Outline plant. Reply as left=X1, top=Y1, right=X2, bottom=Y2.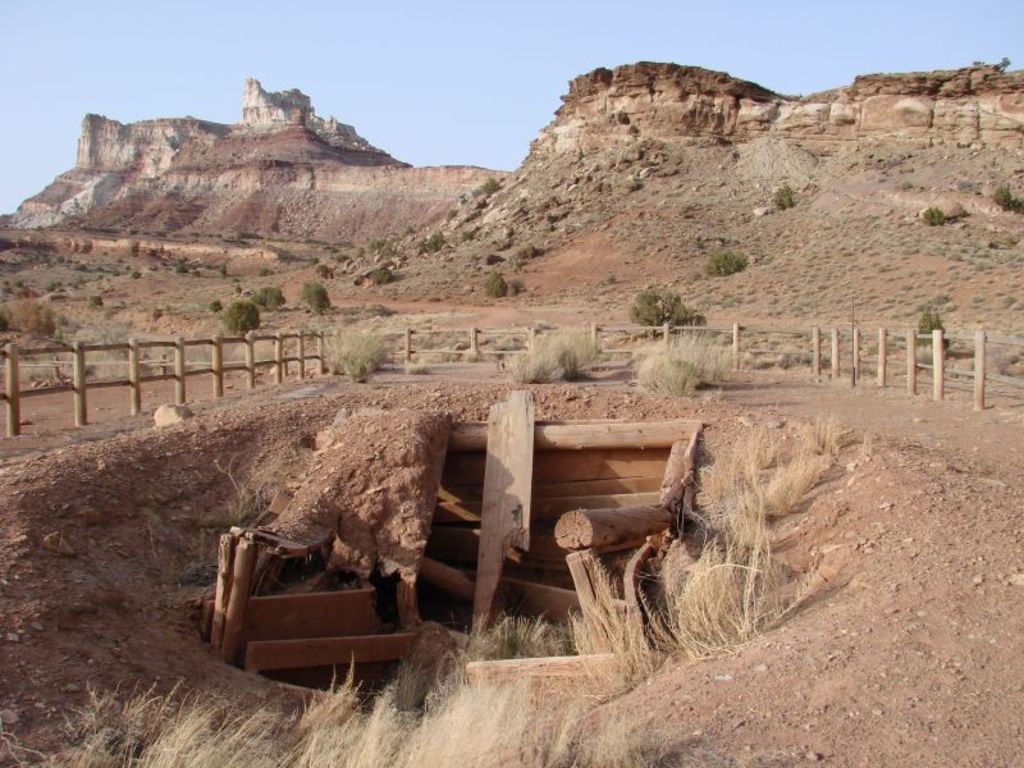
left=632, top=326, right=735, bottom=398.
